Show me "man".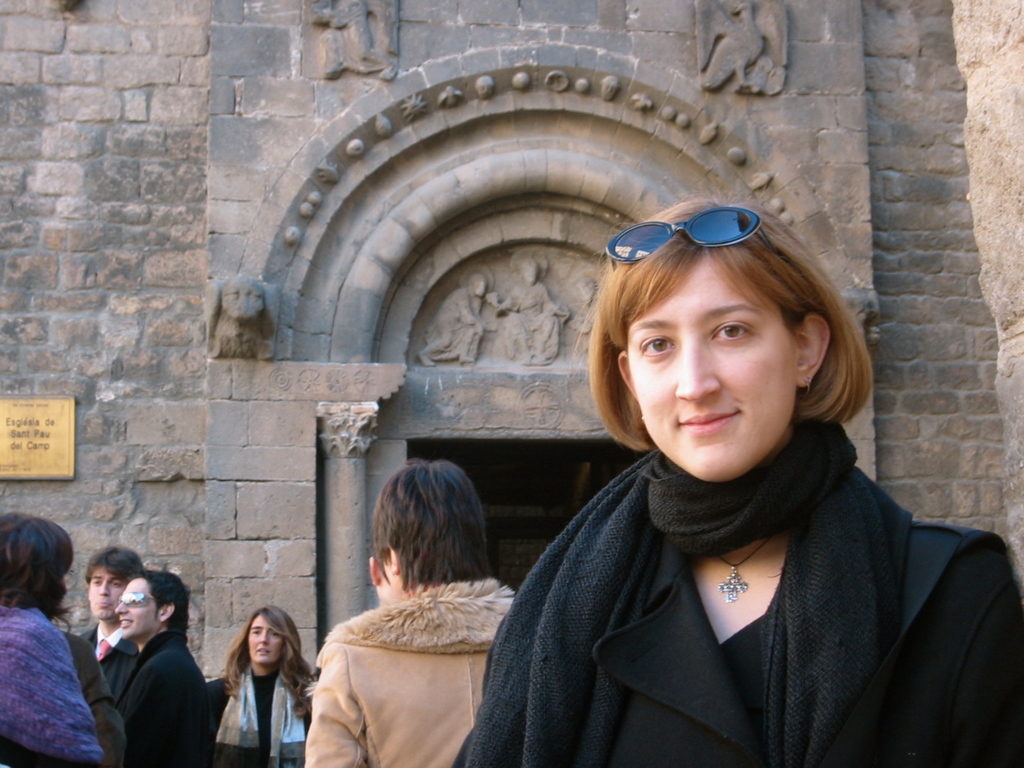
"man" is here: 74/543/149/705.
